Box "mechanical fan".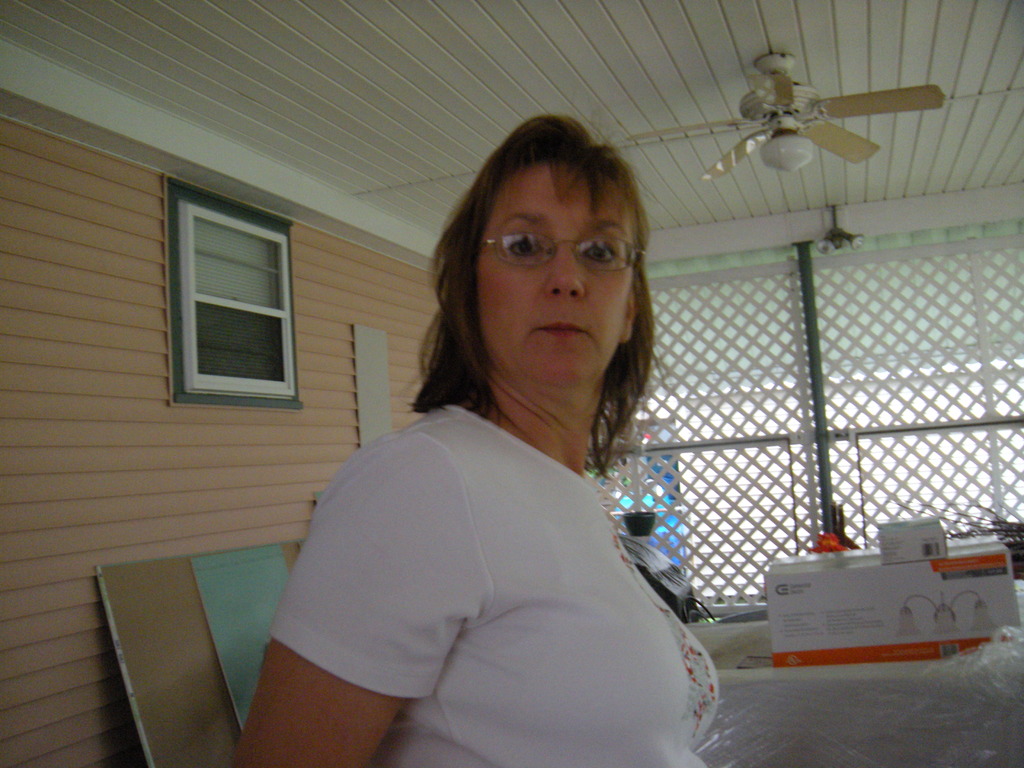
<box>627,53,948,181</box>.
